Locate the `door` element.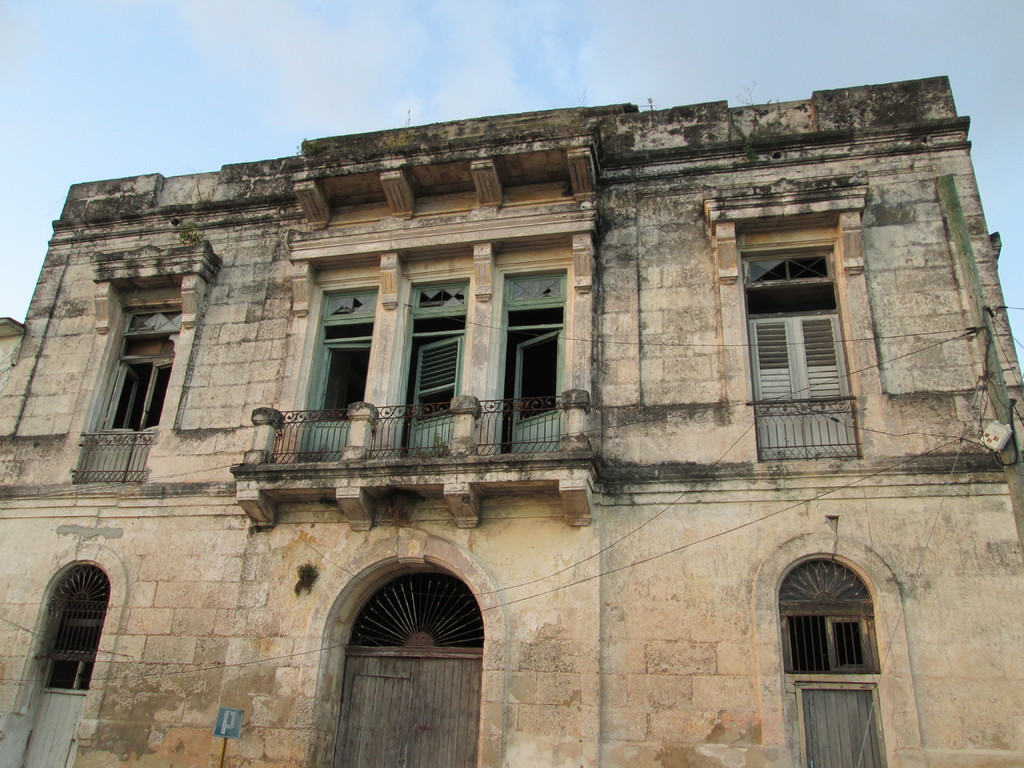
Element bbox: 331 657 484 767.
